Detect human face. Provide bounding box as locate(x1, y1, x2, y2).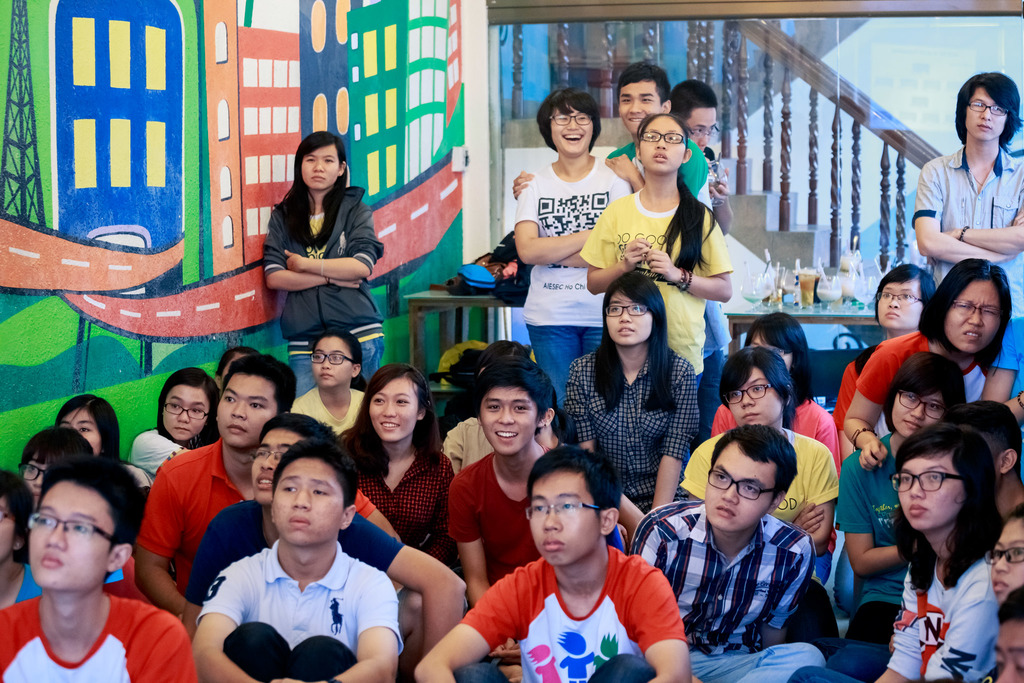
locate(685, 99, 717, 156).
